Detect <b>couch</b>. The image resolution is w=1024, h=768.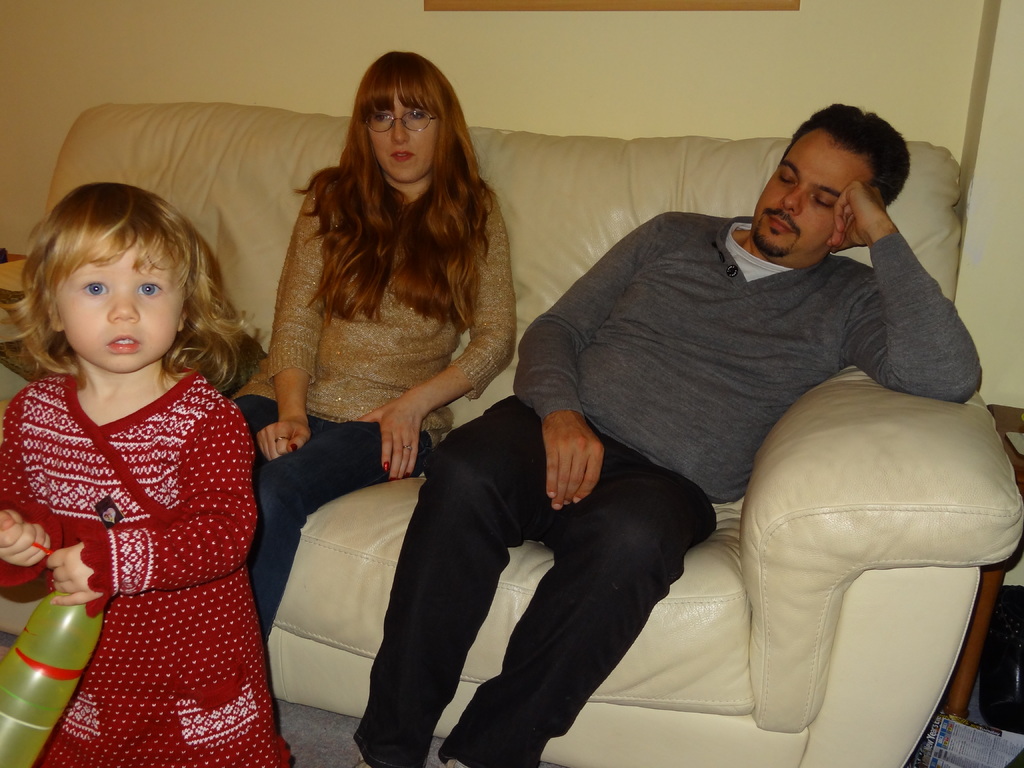
bbox=(108, 105, 1023, 767).
